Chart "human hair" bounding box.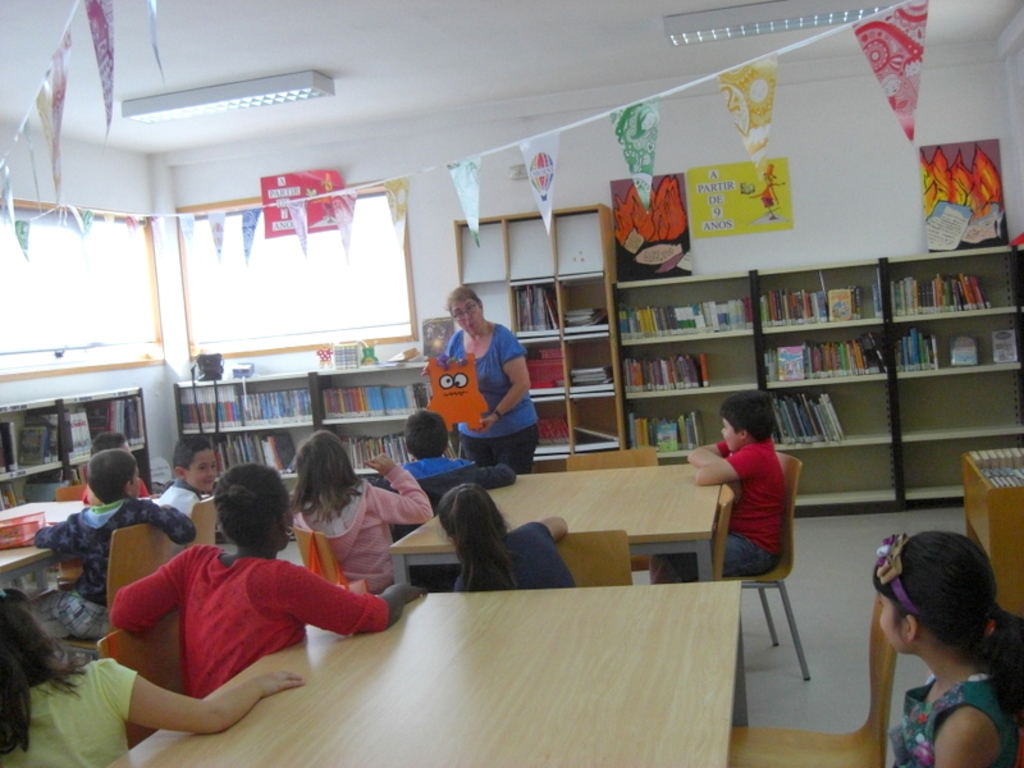
Charted: (212,461,296,554).
